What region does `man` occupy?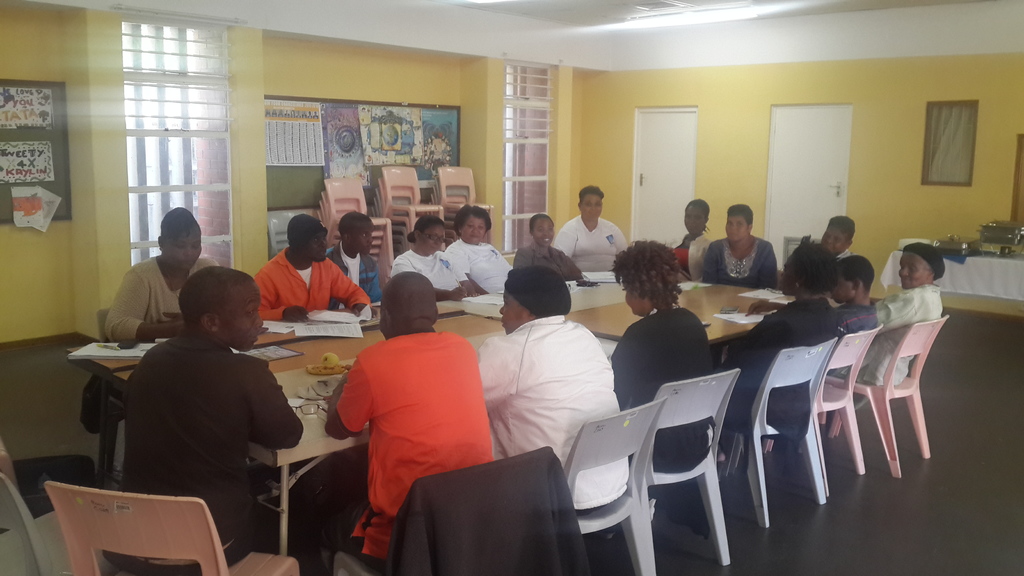
BBox(324, 210, 385, 312).
